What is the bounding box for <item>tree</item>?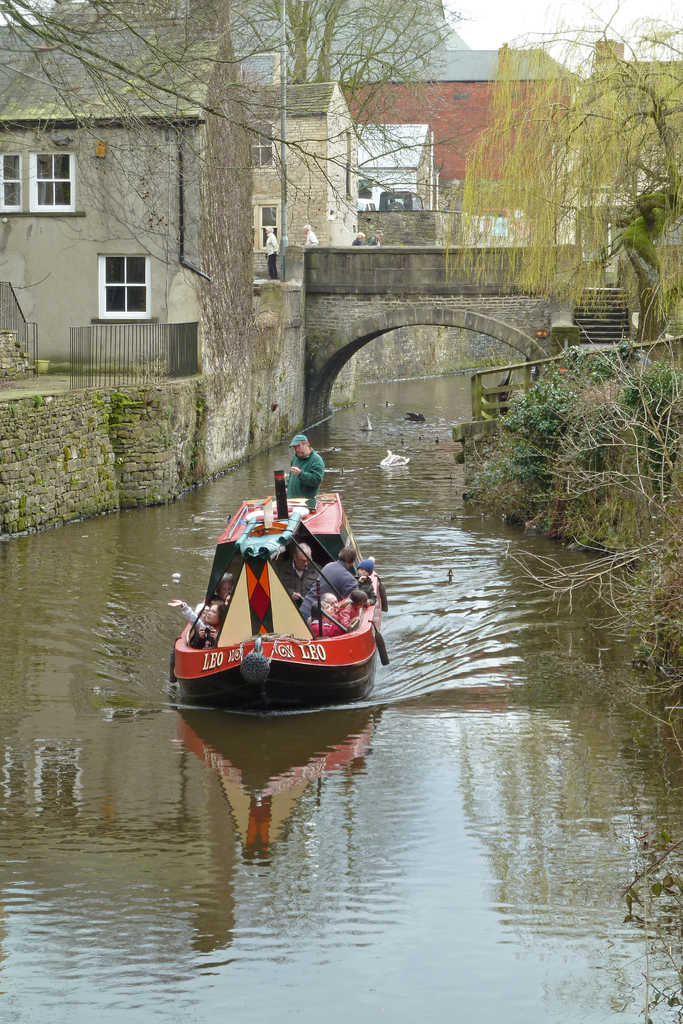
Rect(461, 326, 652, 538).
